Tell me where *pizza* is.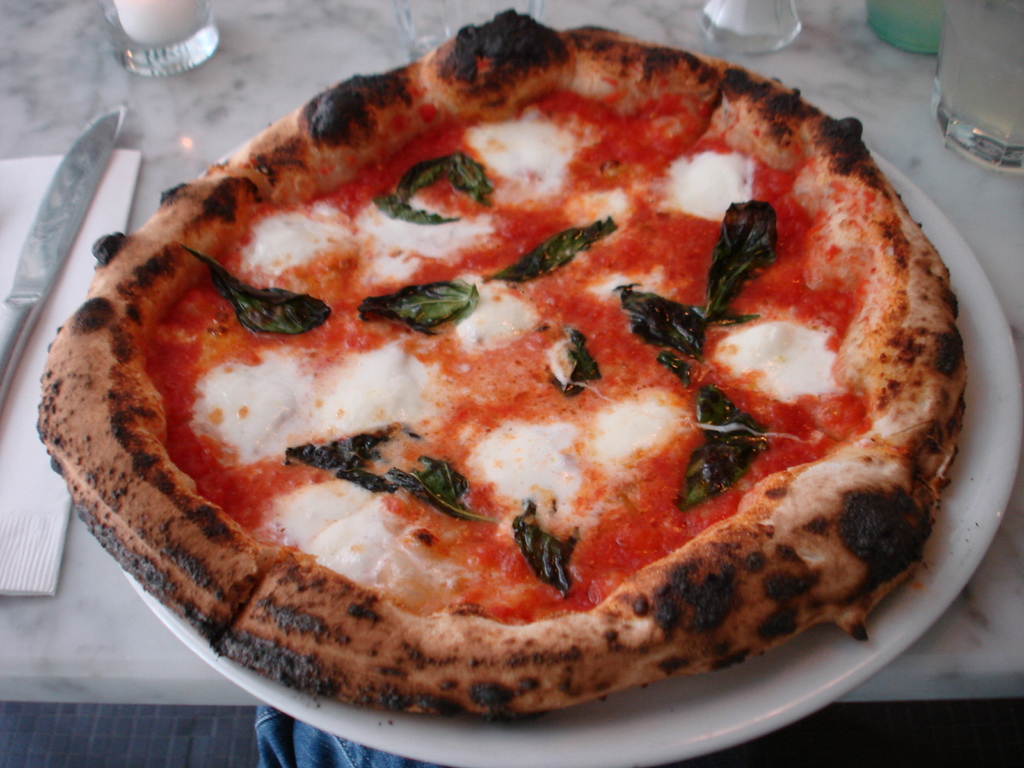
*pizza* is at 29,6,973,721.
